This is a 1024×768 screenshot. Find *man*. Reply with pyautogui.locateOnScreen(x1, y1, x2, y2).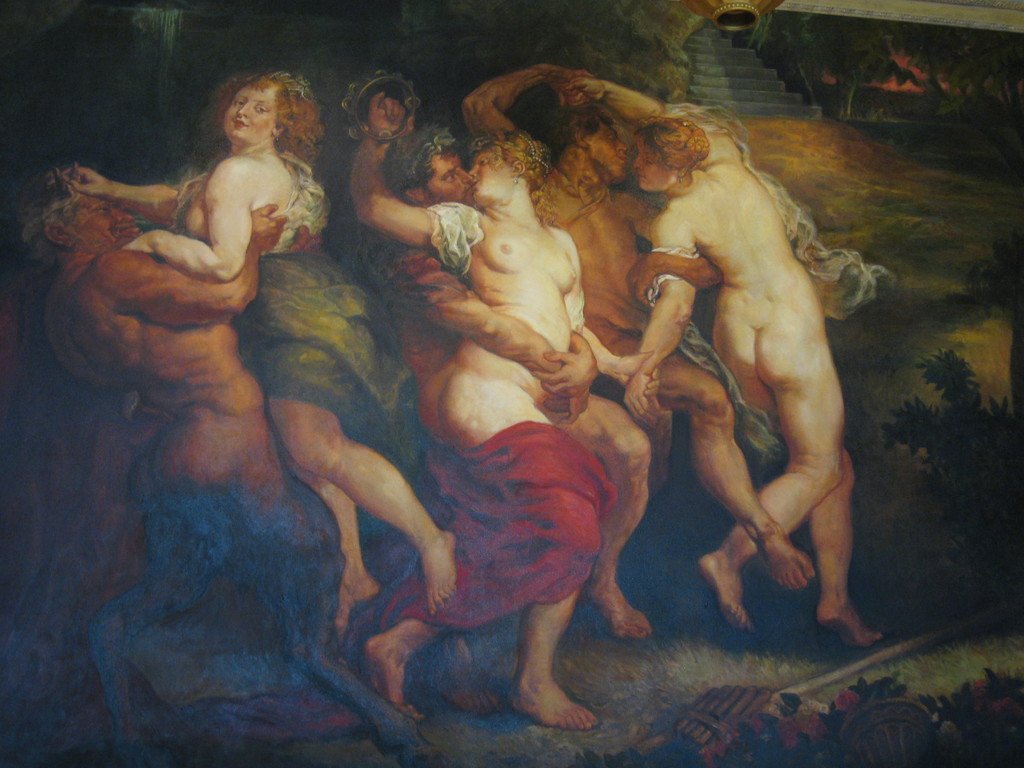
pyautogui.locateOnScreen(14, 161, 406, 767).
